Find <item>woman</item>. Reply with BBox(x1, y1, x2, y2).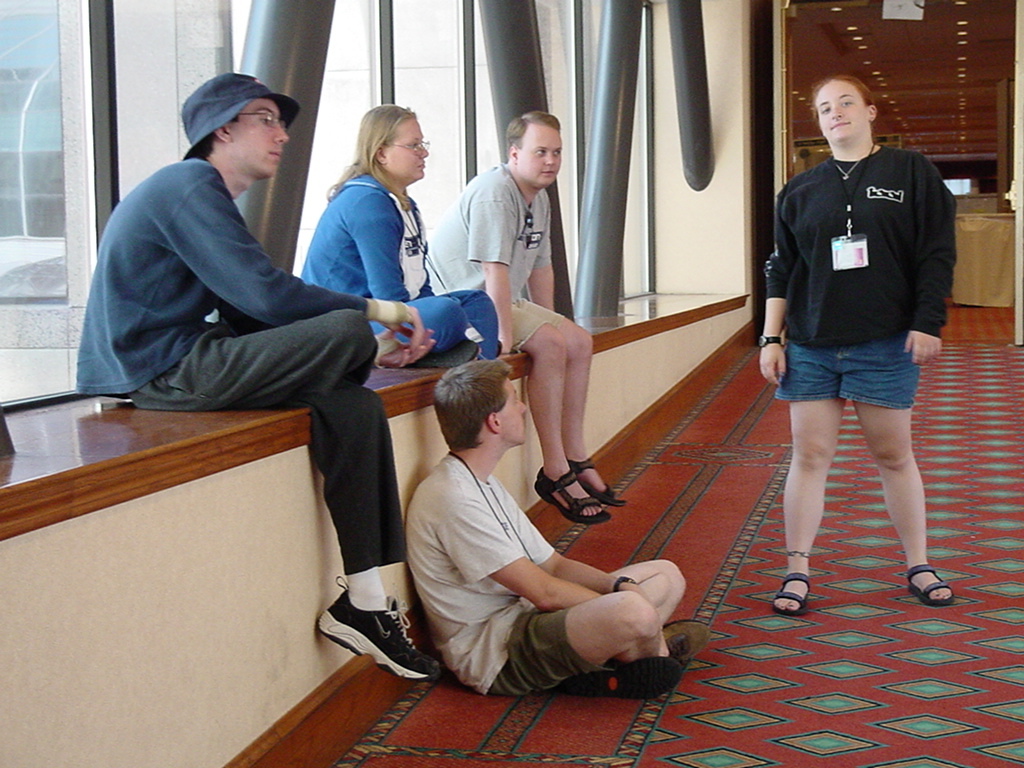
BBox(767, 73, 954, 613).
